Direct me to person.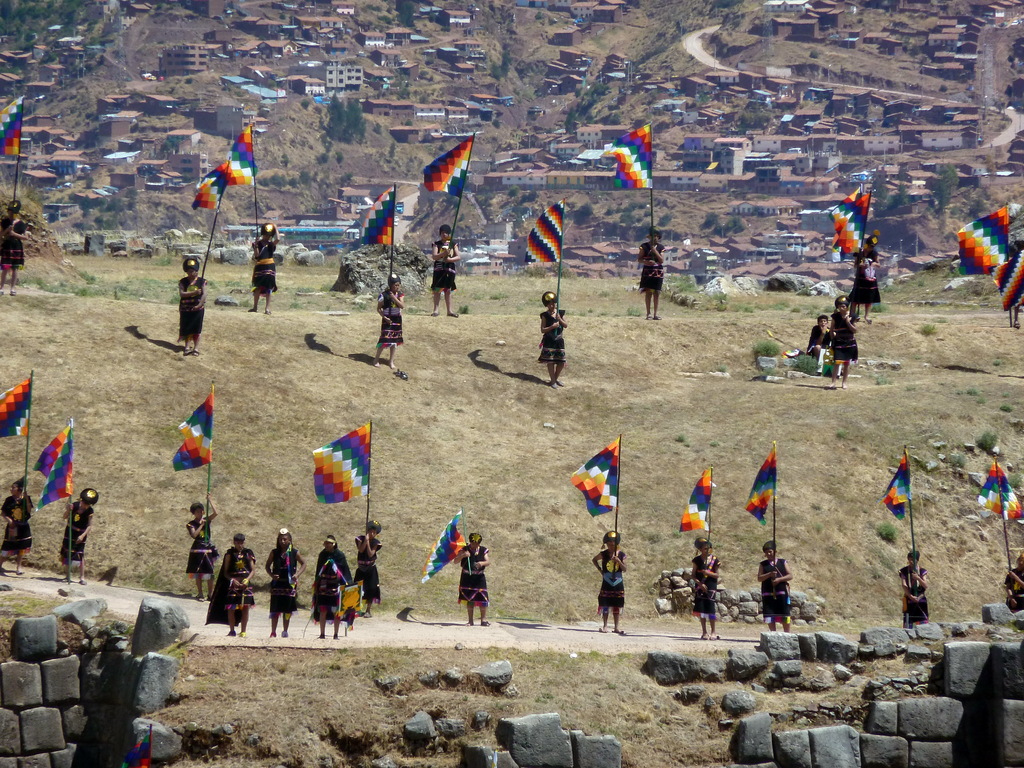
Direction: pyautogui.locateOnScreen(808, 314, 826, 356).
